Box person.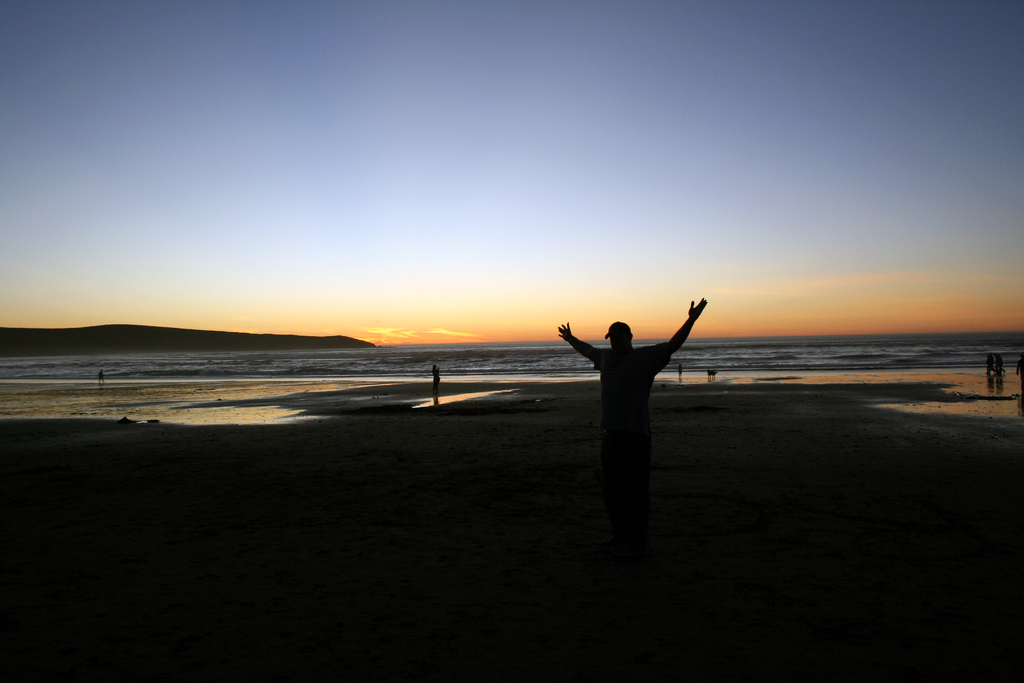
BBox(95, 366, 104, 383).
